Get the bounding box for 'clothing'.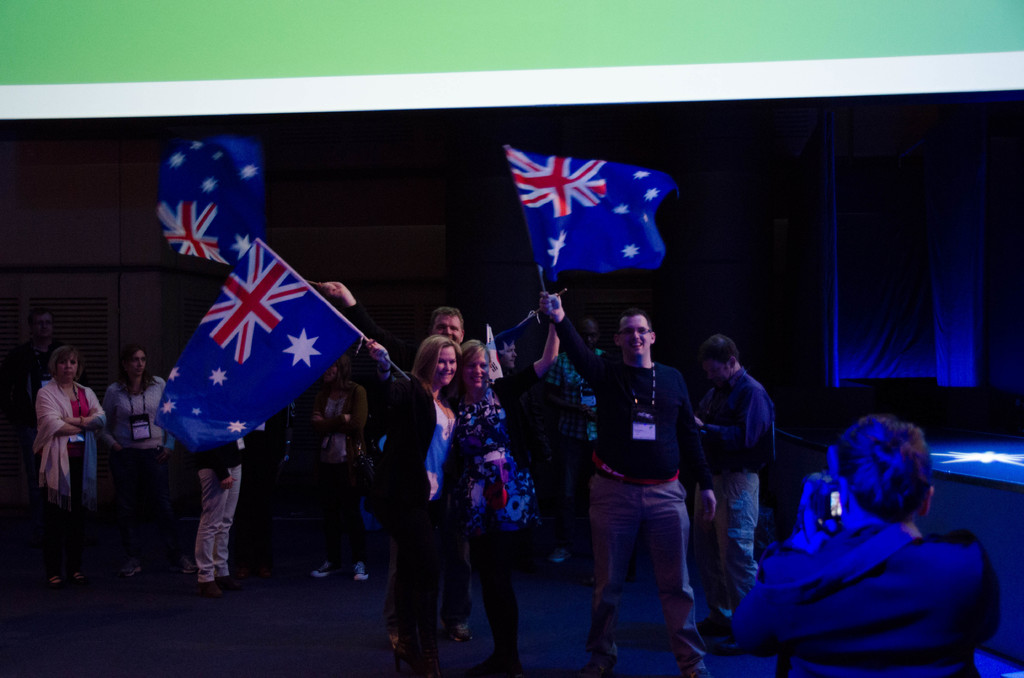
pyautogui.locateOnScreen(543, 301, 710, 677).
